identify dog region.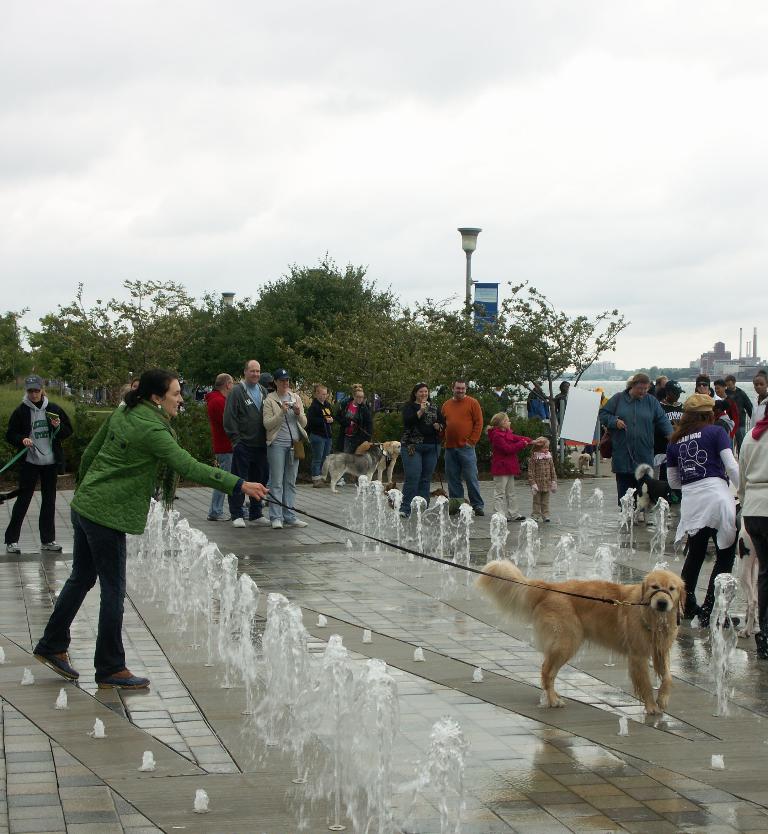
Region: BBox(732, 507, 760, 638).
